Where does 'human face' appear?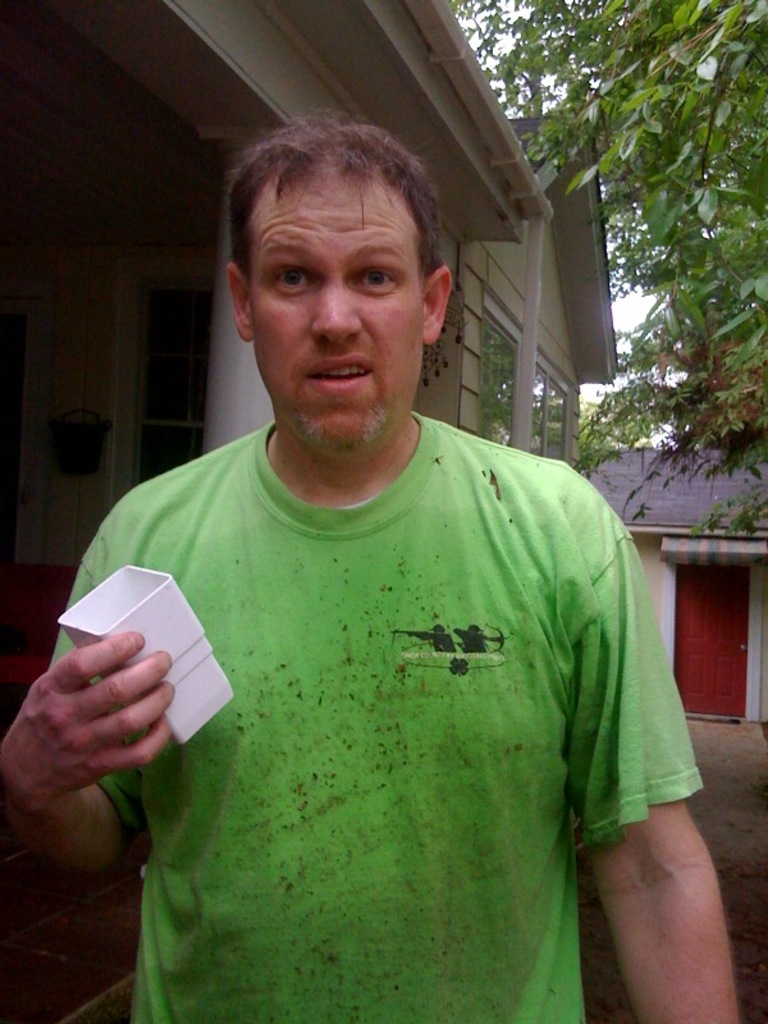
Appears at [250,166,429,445].
